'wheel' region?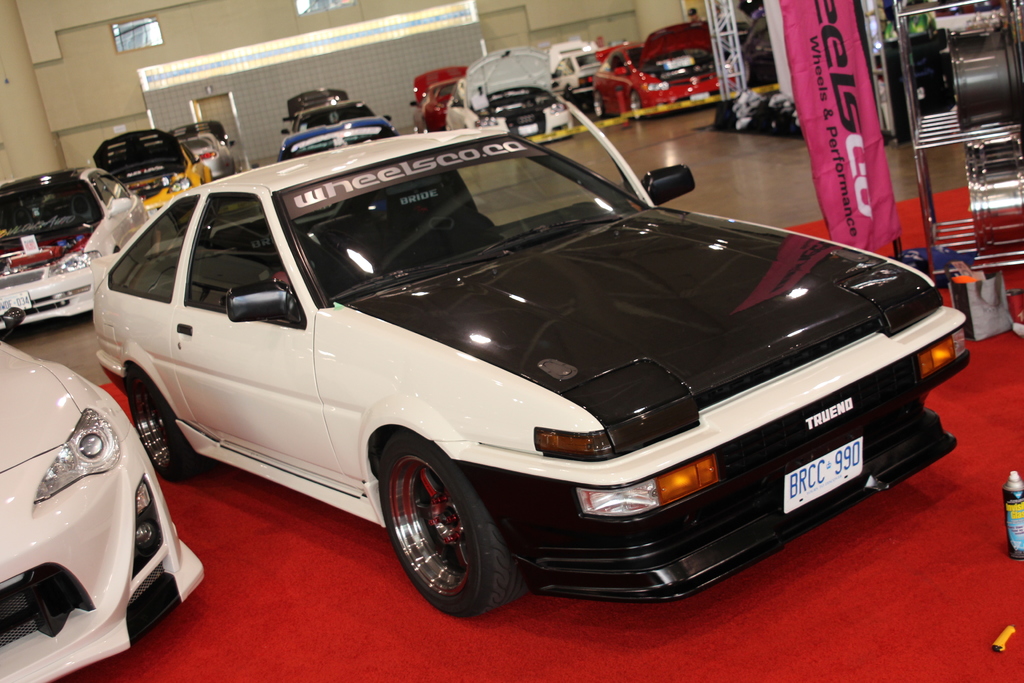
x1=628, y1=89, x2=647, y2=118
